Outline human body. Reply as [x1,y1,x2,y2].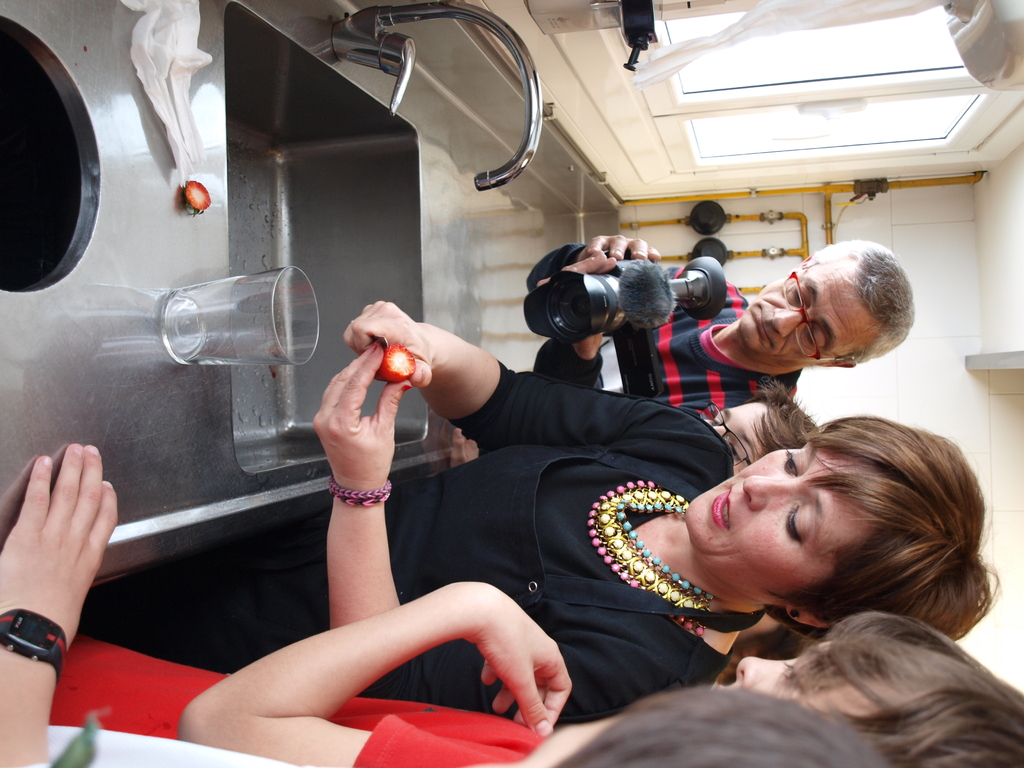
[447,234,804,472].
